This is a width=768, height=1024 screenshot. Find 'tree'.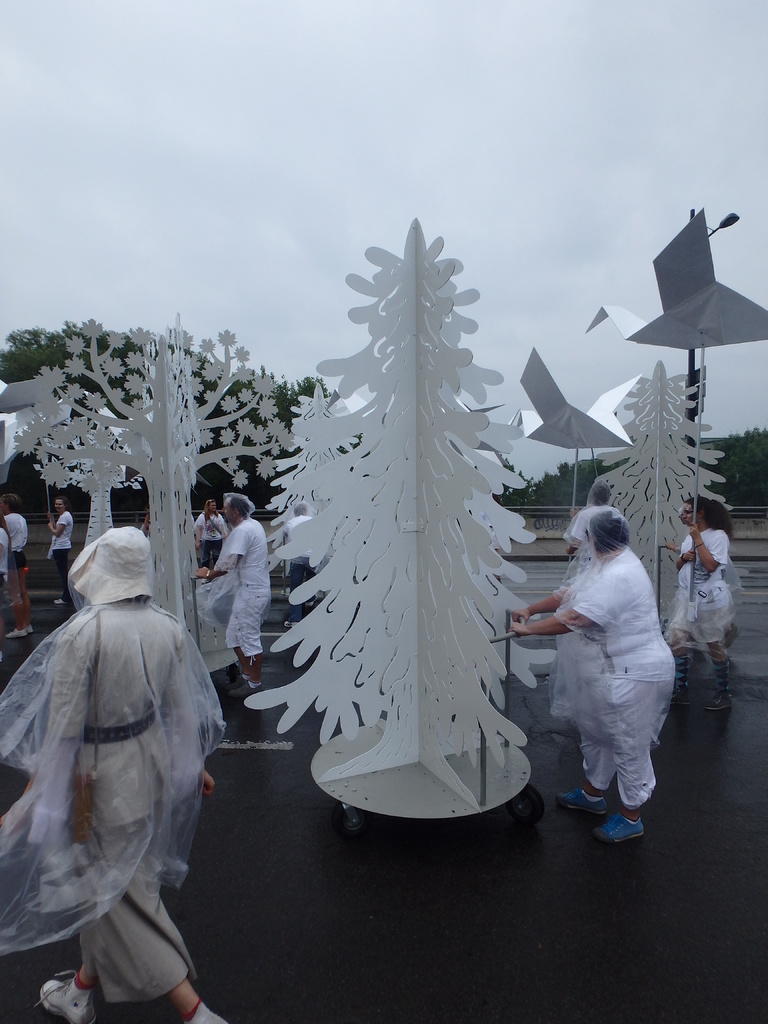
Bounding box: BBox(0, 310, 252, 678).
